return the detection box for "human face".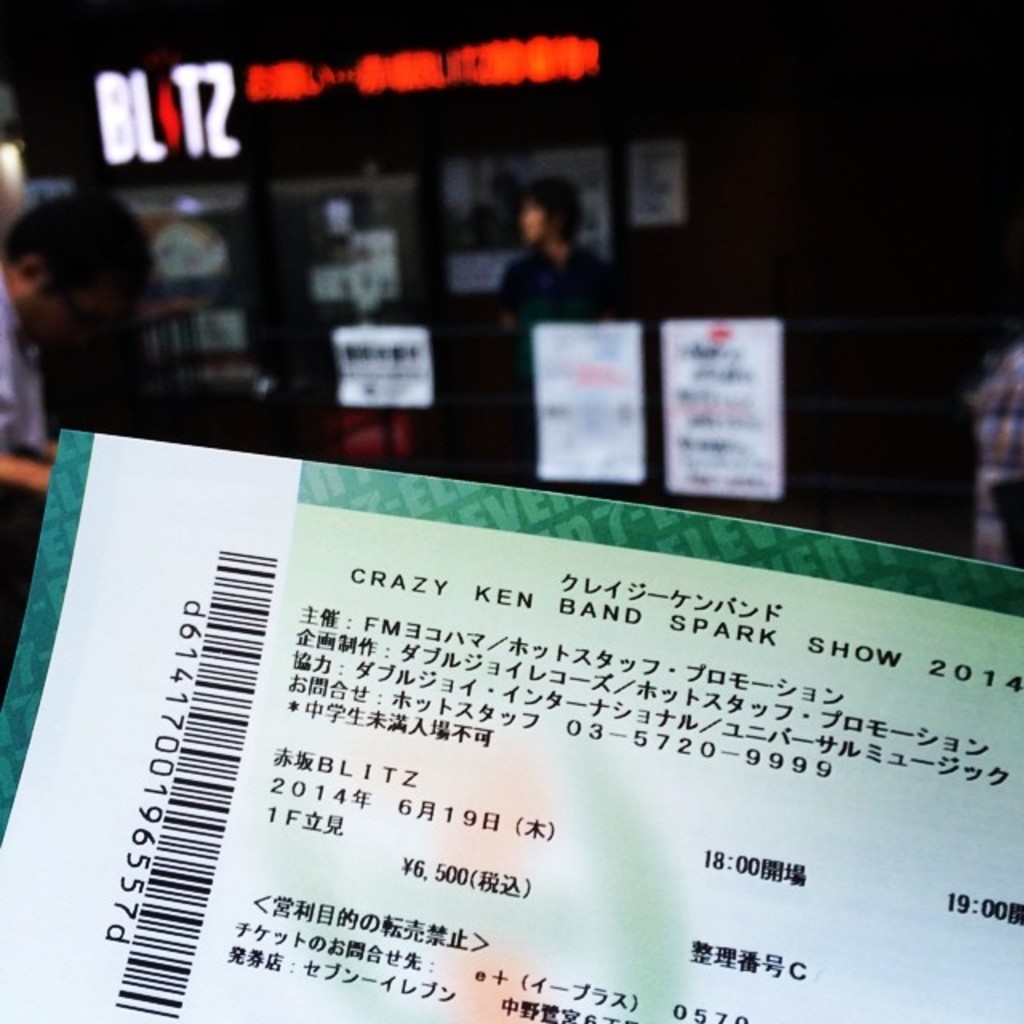
Rect(19, 288, 125, 349).
